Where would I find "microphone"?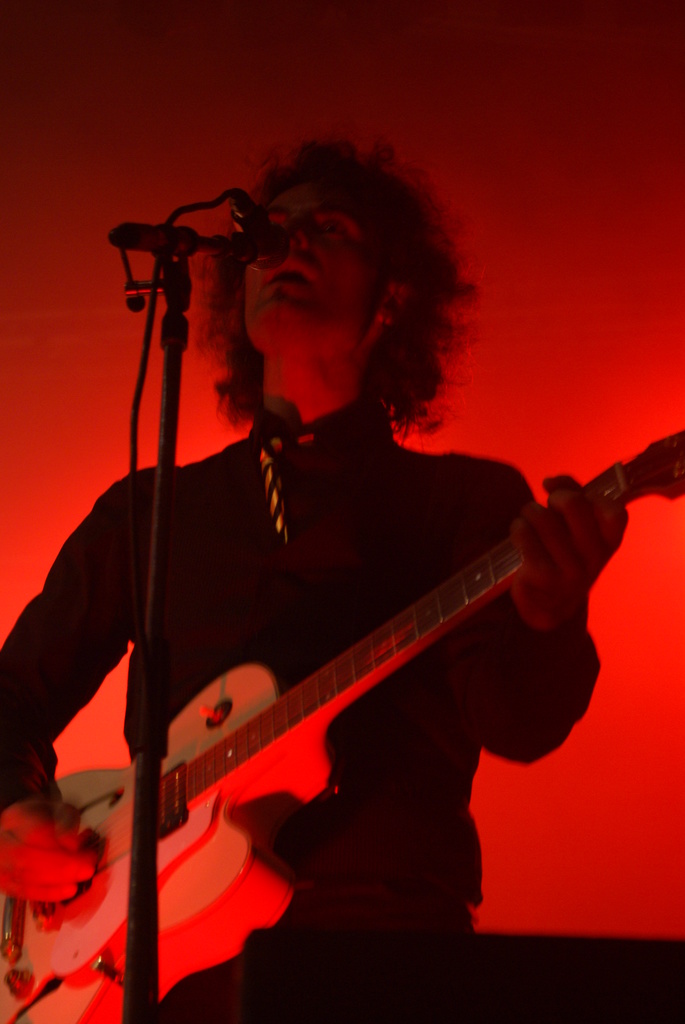
At 227/190/293/263.
